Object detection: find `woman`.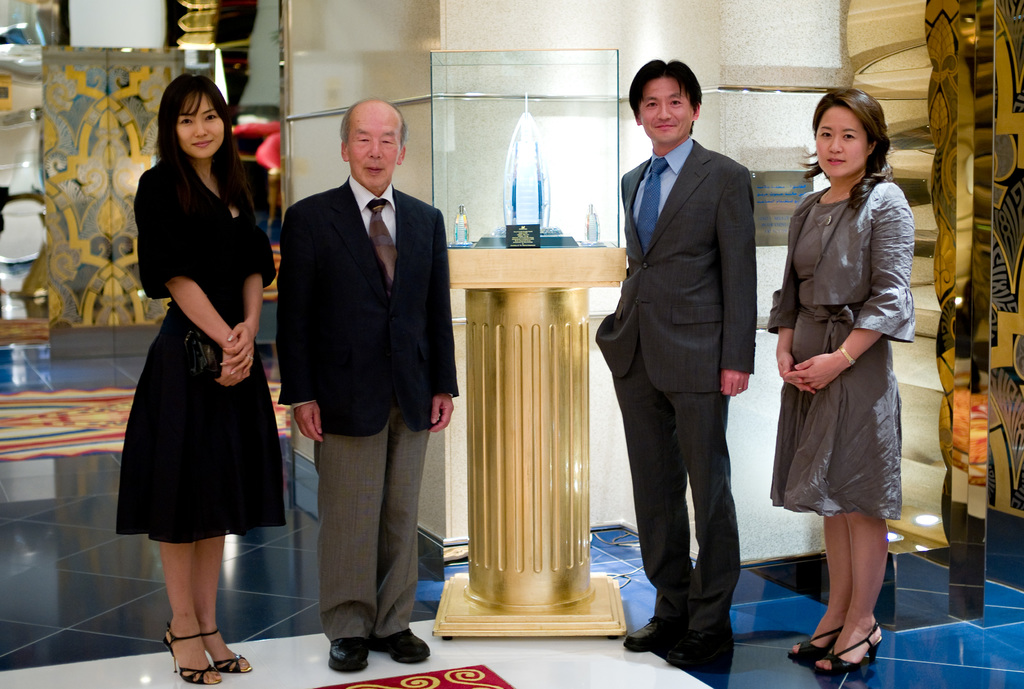
(x1=102, y1=65, x2=277, y2=688).
